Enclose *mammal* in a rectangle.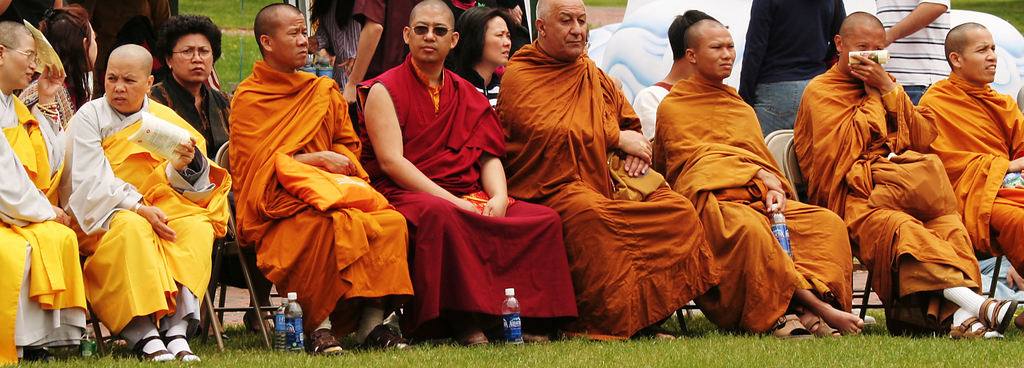
493/0/719/339.
